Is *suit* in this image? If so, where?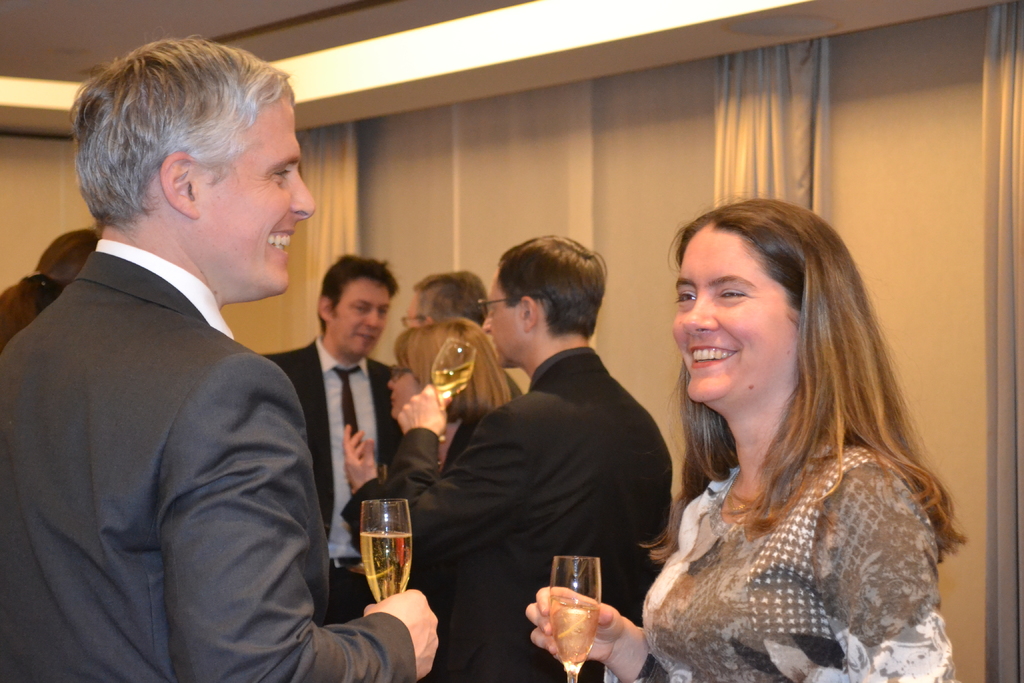
Yes, at 385/353/674/682.
